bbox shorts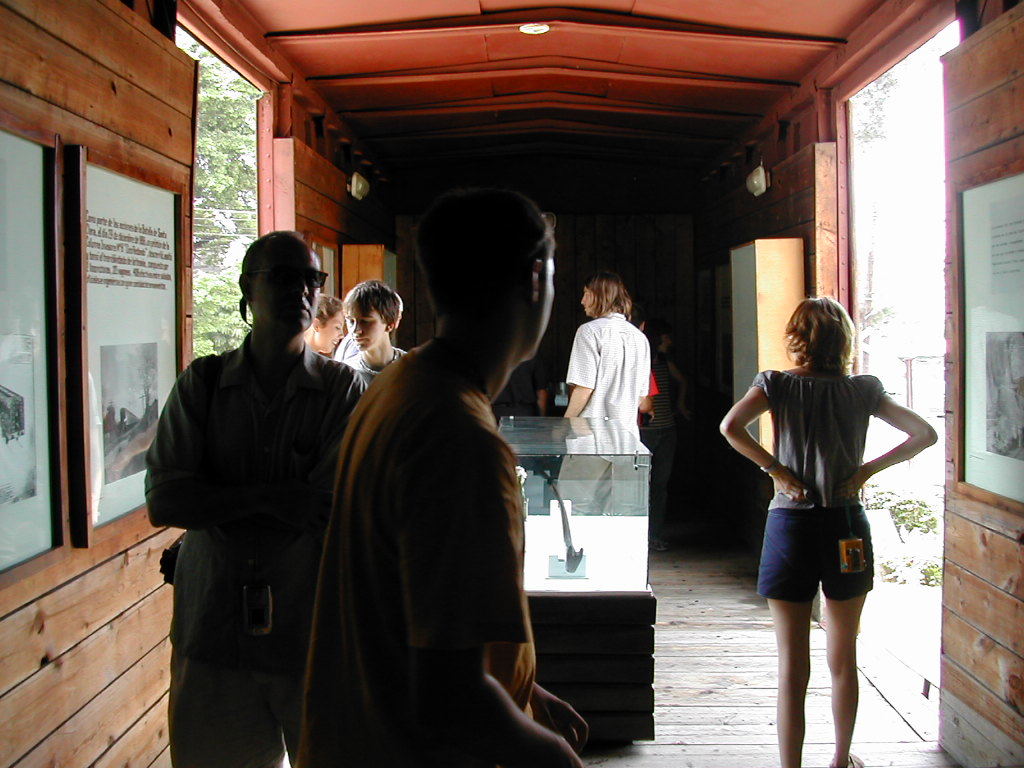
bbox=(759, 529, 869, 612)
